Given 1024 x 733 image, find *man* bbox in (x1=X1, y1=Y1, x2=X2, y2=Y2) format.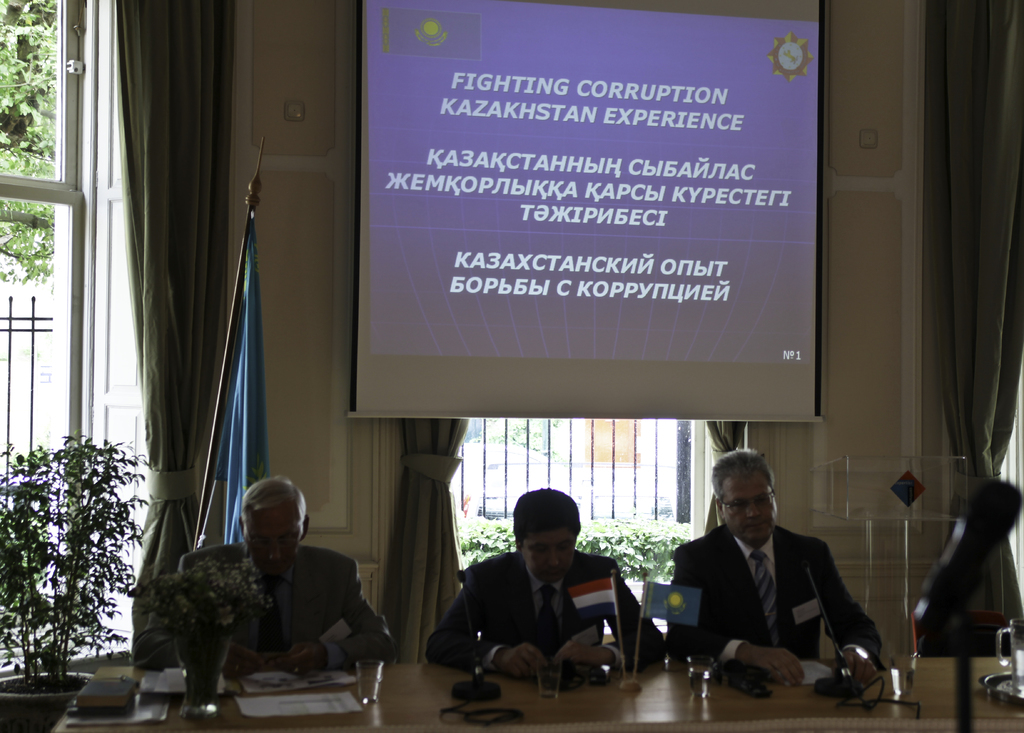
(x1=664, y1=447, x2=893, y2=709).
